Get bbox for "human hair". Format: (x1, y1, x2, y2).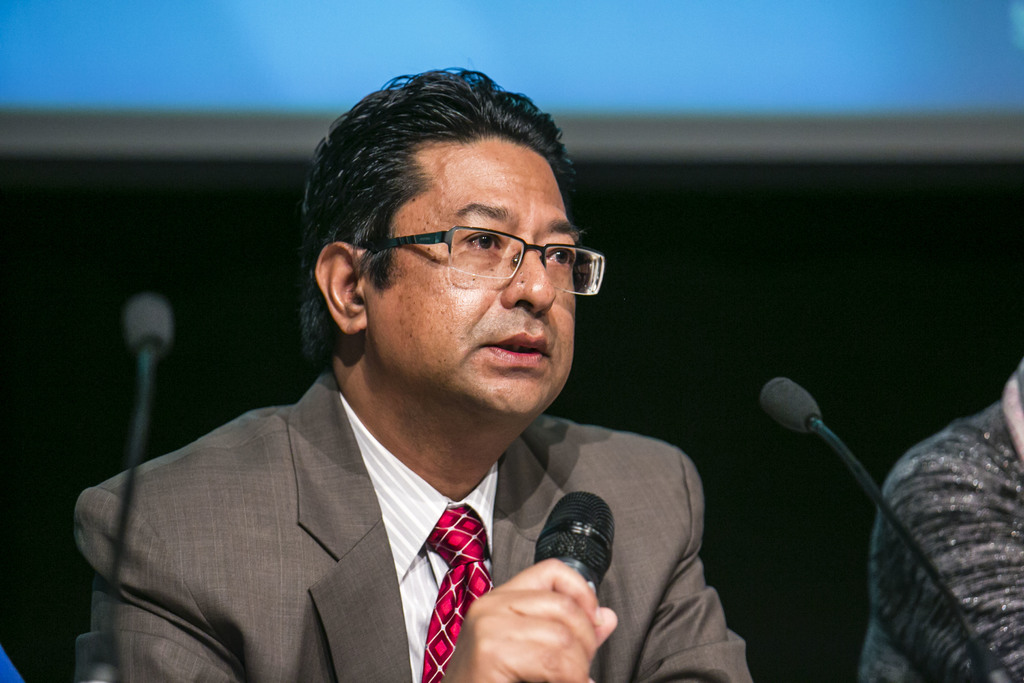
(291, 74, 587, 391).
